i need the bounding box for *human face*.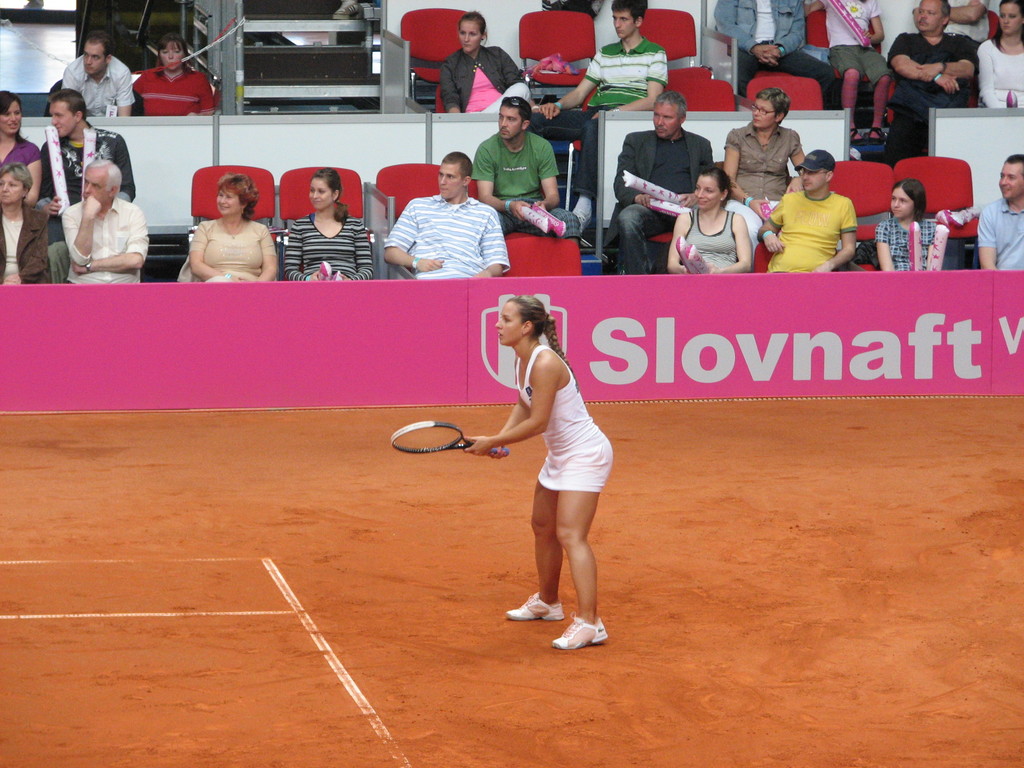
Here it is: bbox=(891, 191, 911, 219).
